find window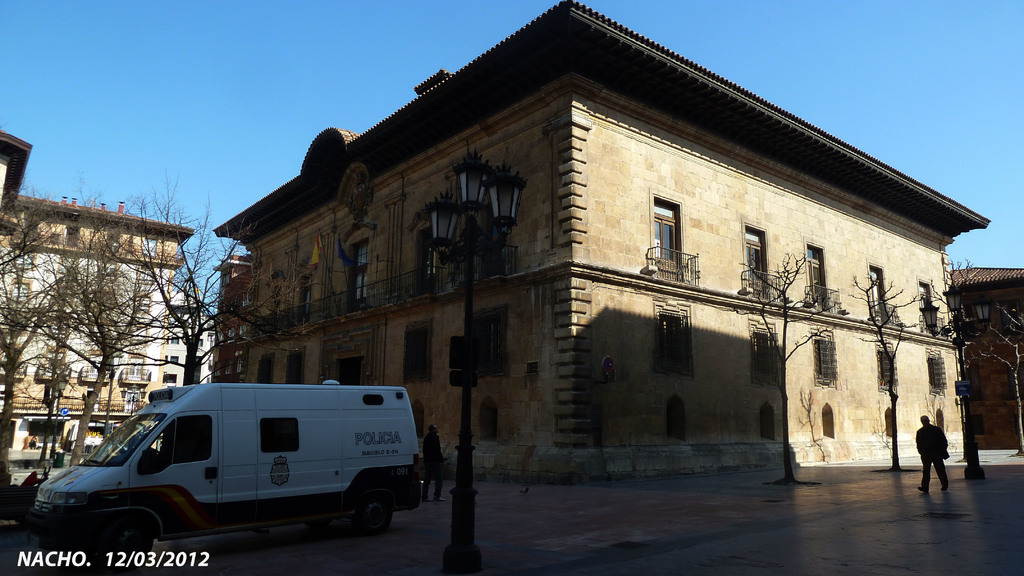
x1=970, y1=415, x2=987, y2=436
